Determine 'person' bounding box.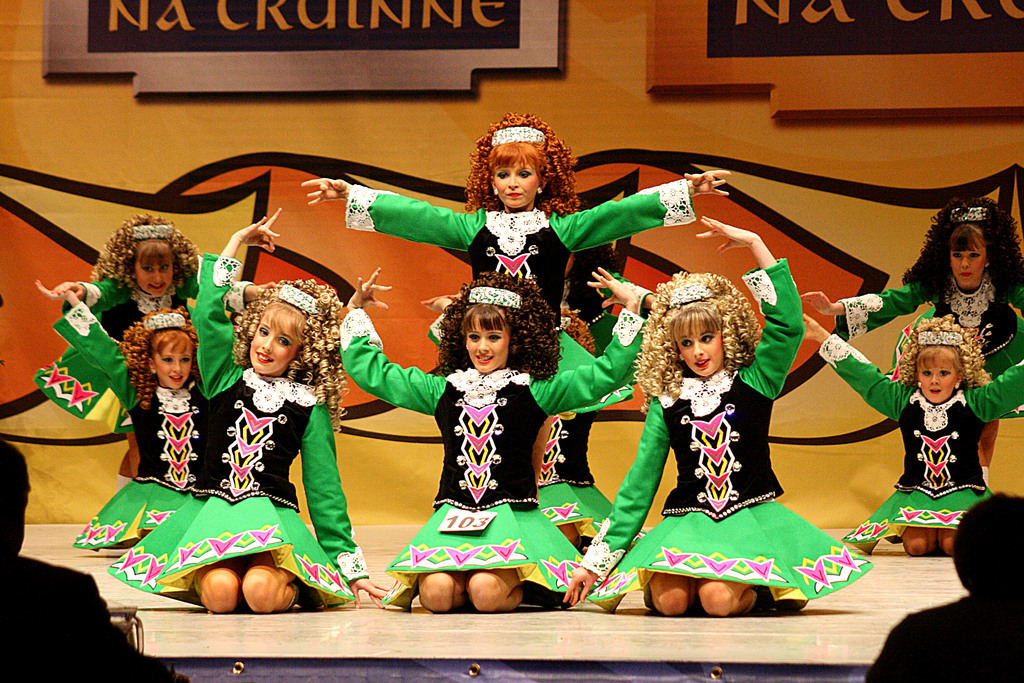
Determined: {"x1": 33, "y1": 210, "x2": 270, "y2": 477}.
